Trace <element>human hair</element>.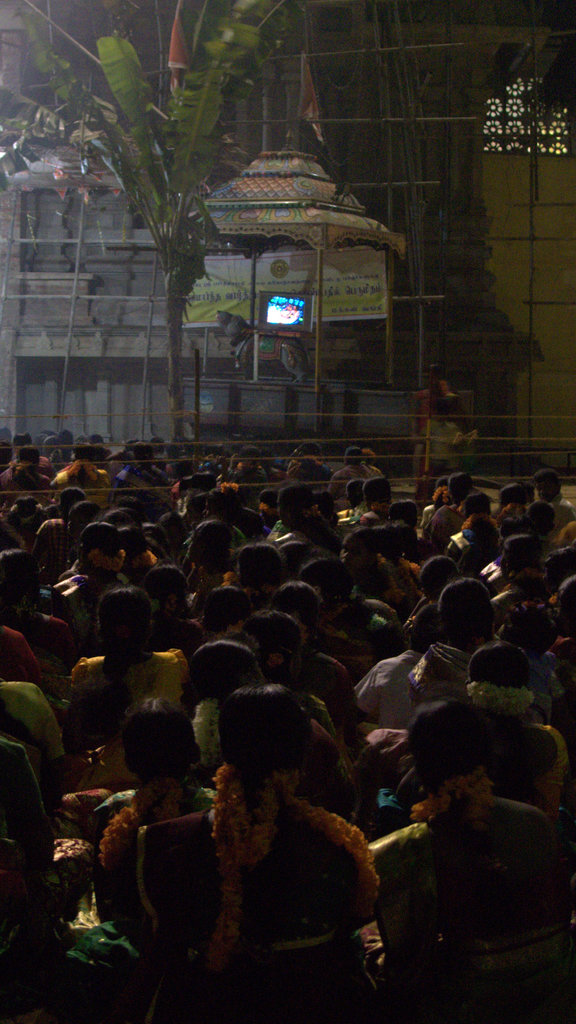
Traced to {"left": 88, "top": 545, "right": 130, "bottom": 578}.
